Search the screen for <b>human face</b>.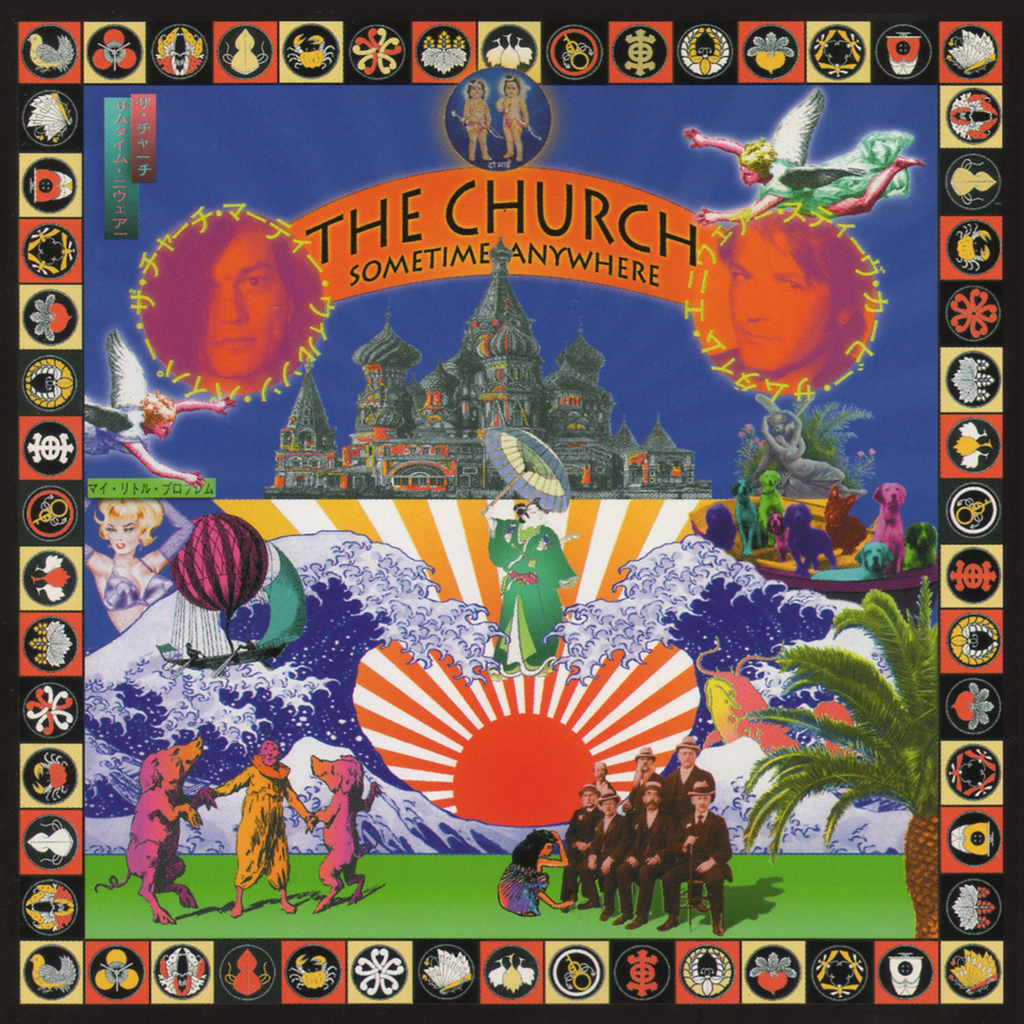
Found at (106,519,141,554).
